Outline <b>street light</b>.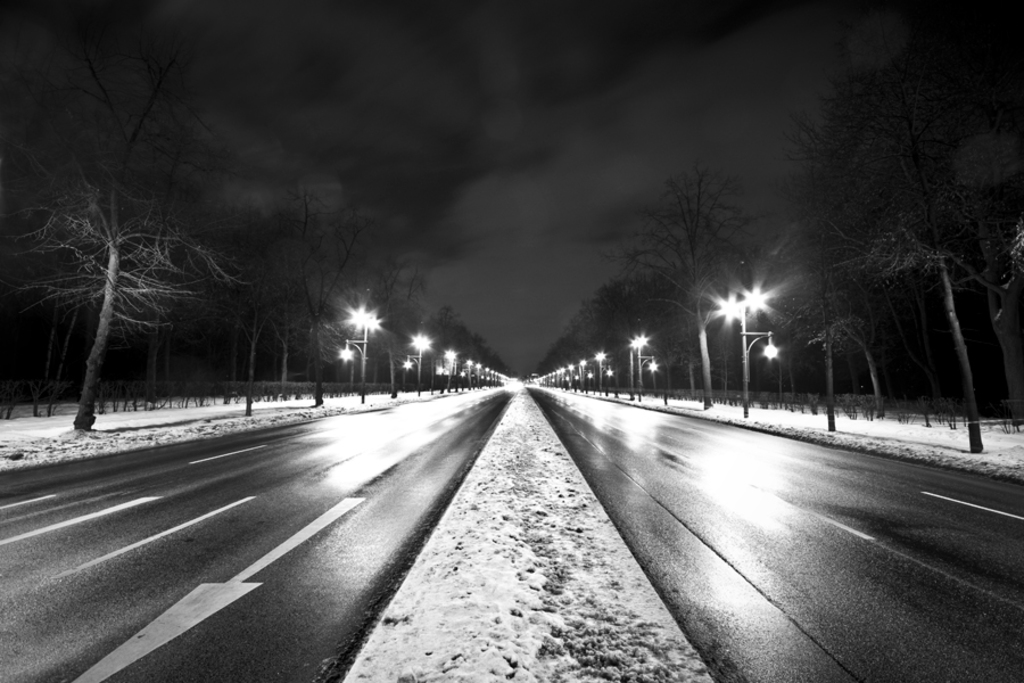
Outline: x1=462, y1=355, x2=471, y2=386.
